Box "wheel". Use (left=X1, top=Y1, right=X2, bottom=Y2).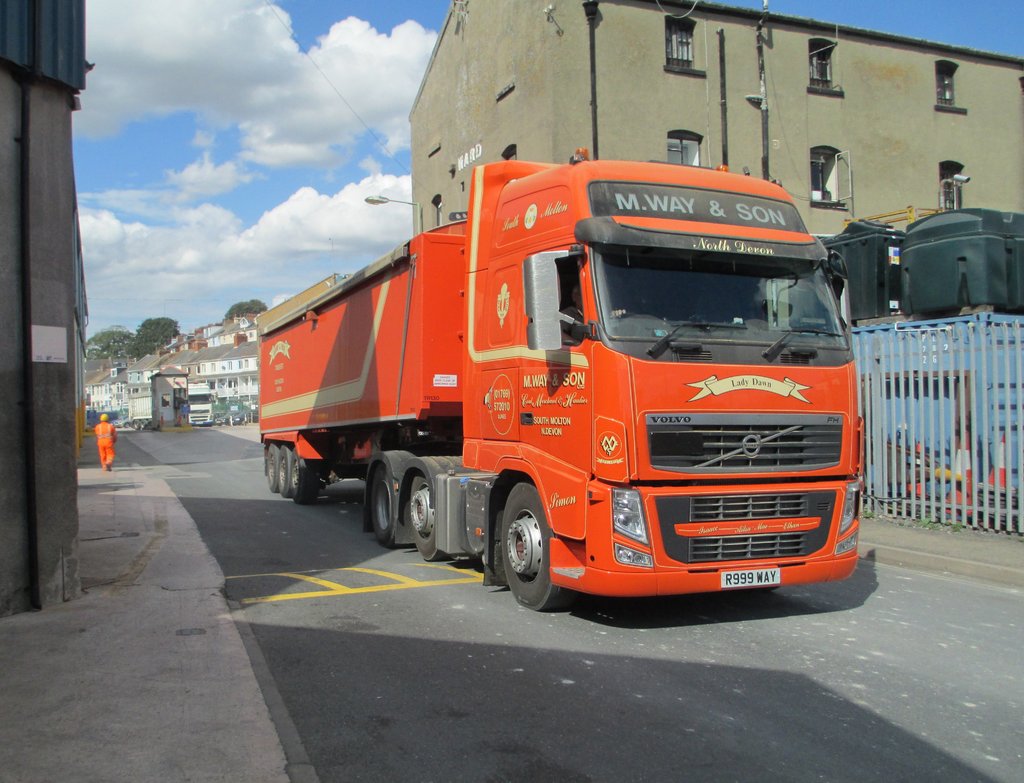
(left=290, top=446, right=314, bottom=502).
